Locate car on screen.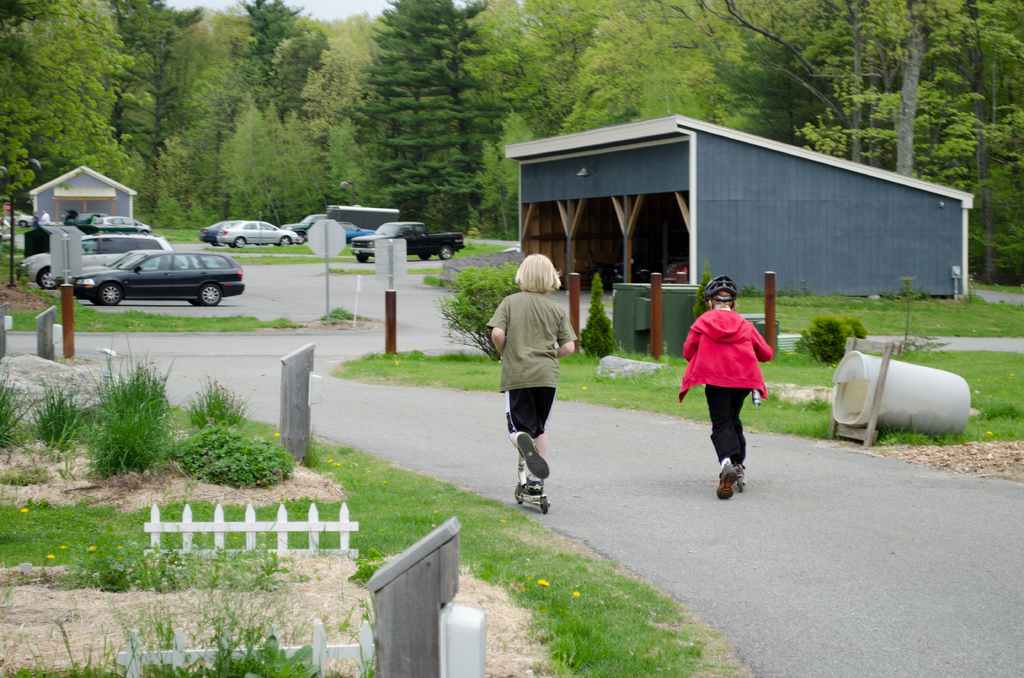
On screen at (202,218,237,246).
